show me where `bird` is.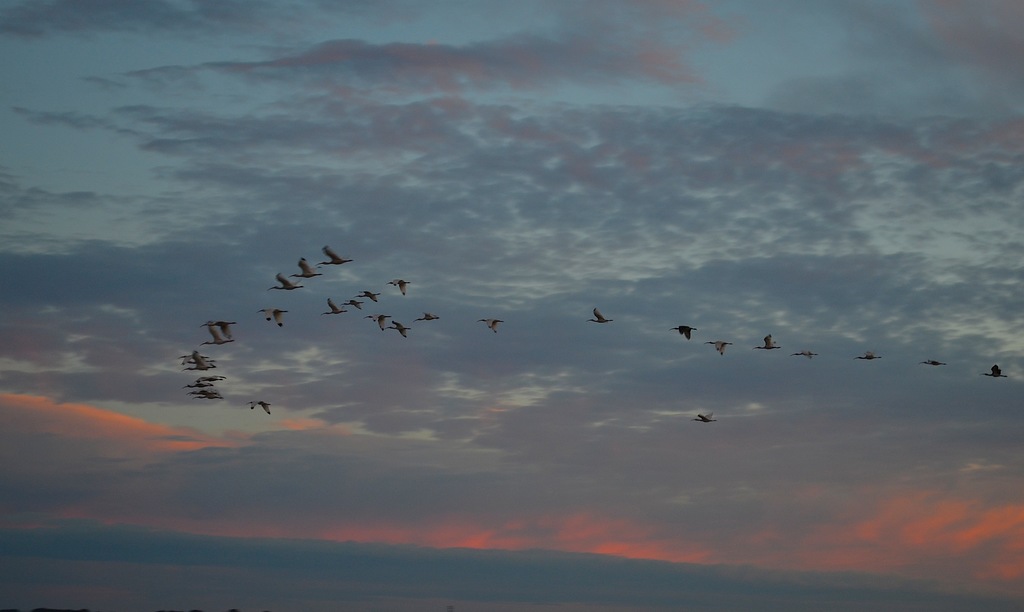
`bird` is at region(180, 392, 213, 398).
